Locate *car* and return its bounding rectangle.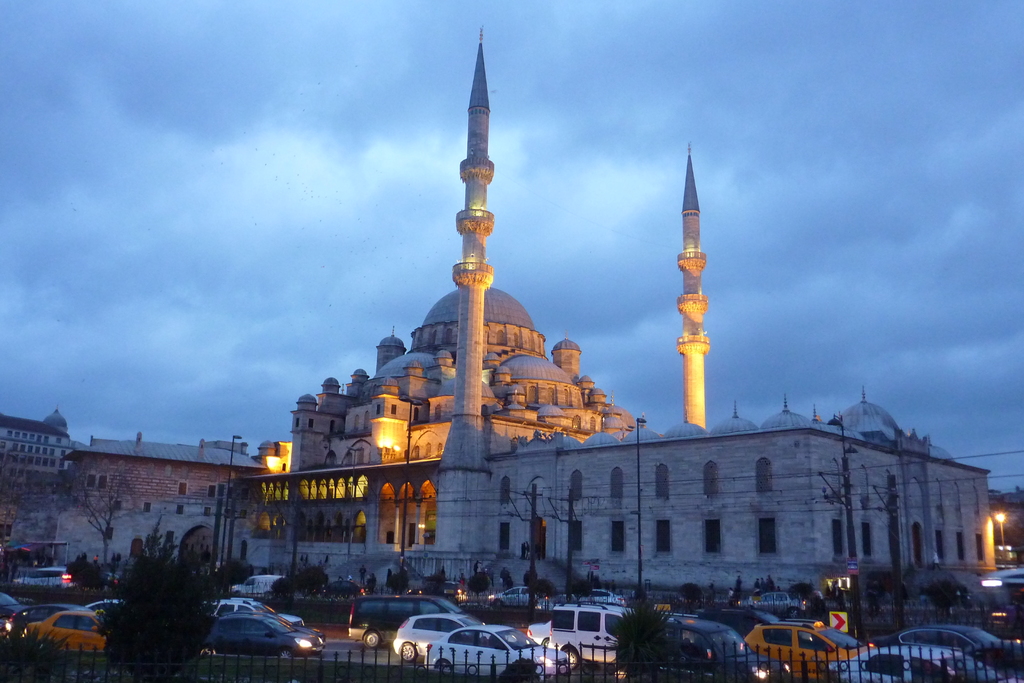
<box>893,619,1020,674</box>.
